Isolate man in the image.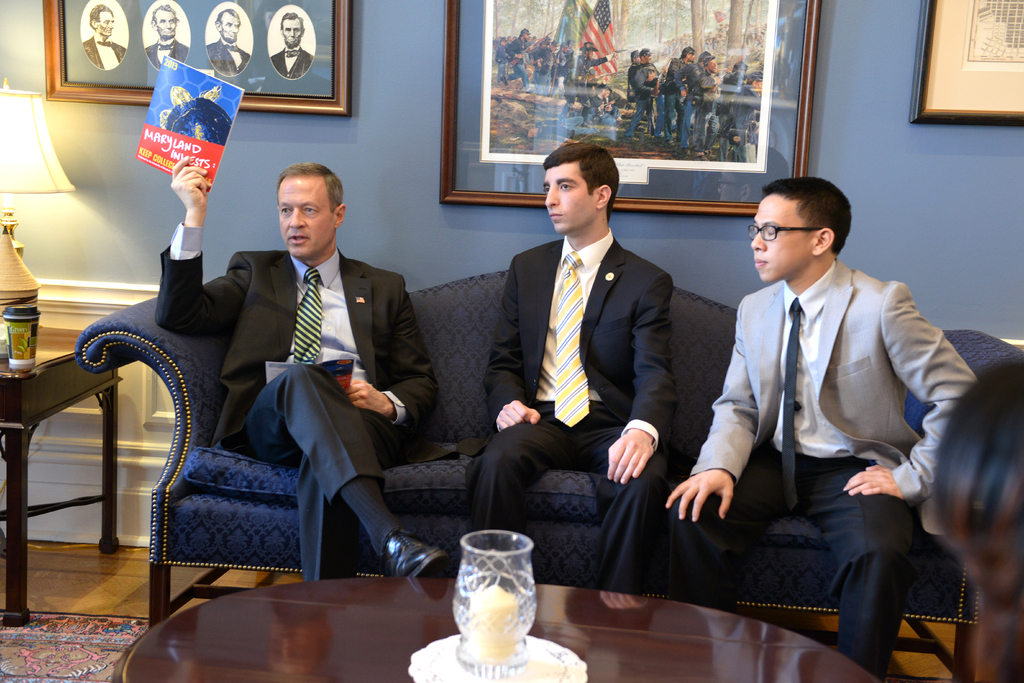
Isolated region: x1=79, y1=0, x2=134, y2=73.
